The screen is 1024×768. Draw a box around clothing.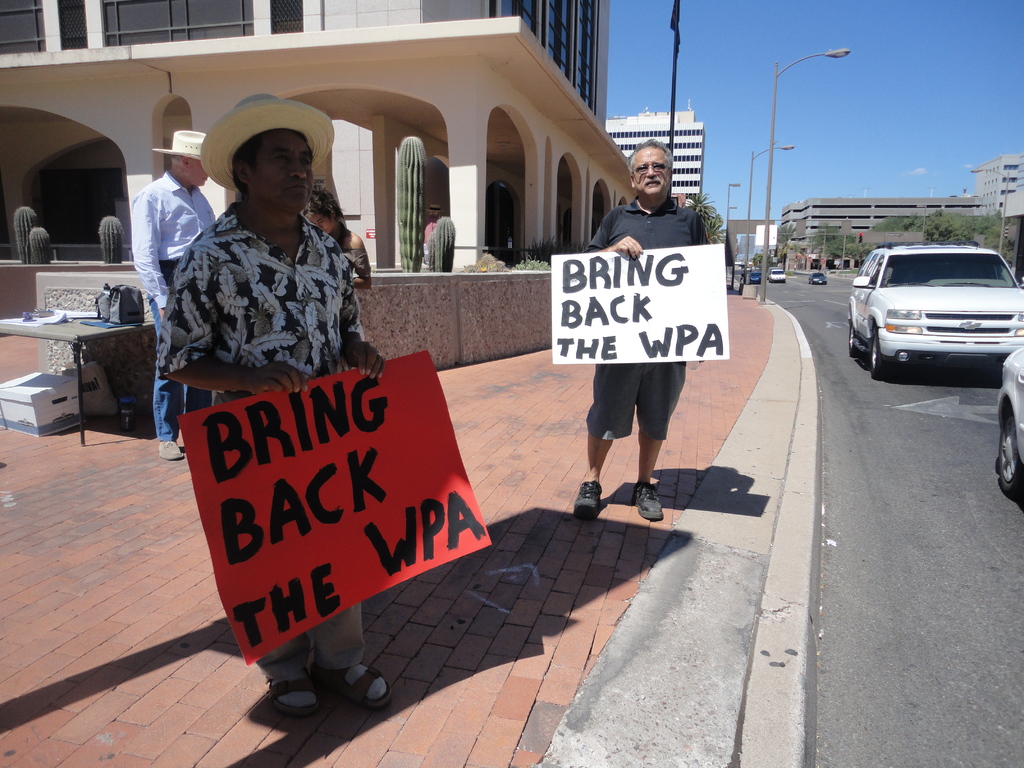
pyautogui.locateOnScreen(585, 200, 726, 494).
